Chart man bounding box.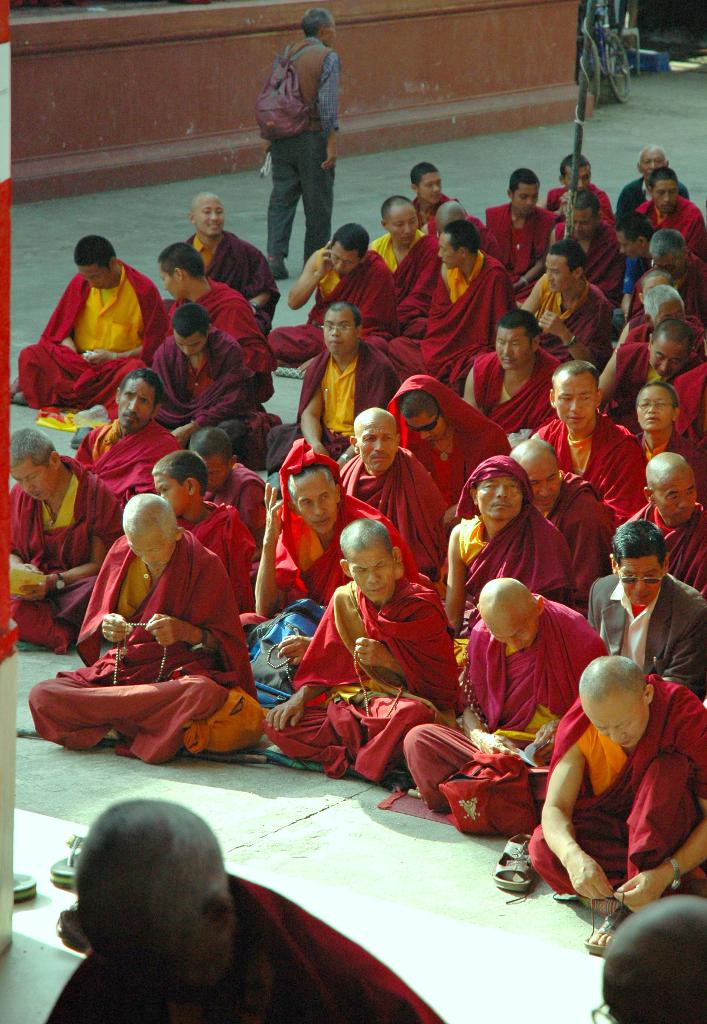
Charted: BBox(495, 431, 628, 584).
